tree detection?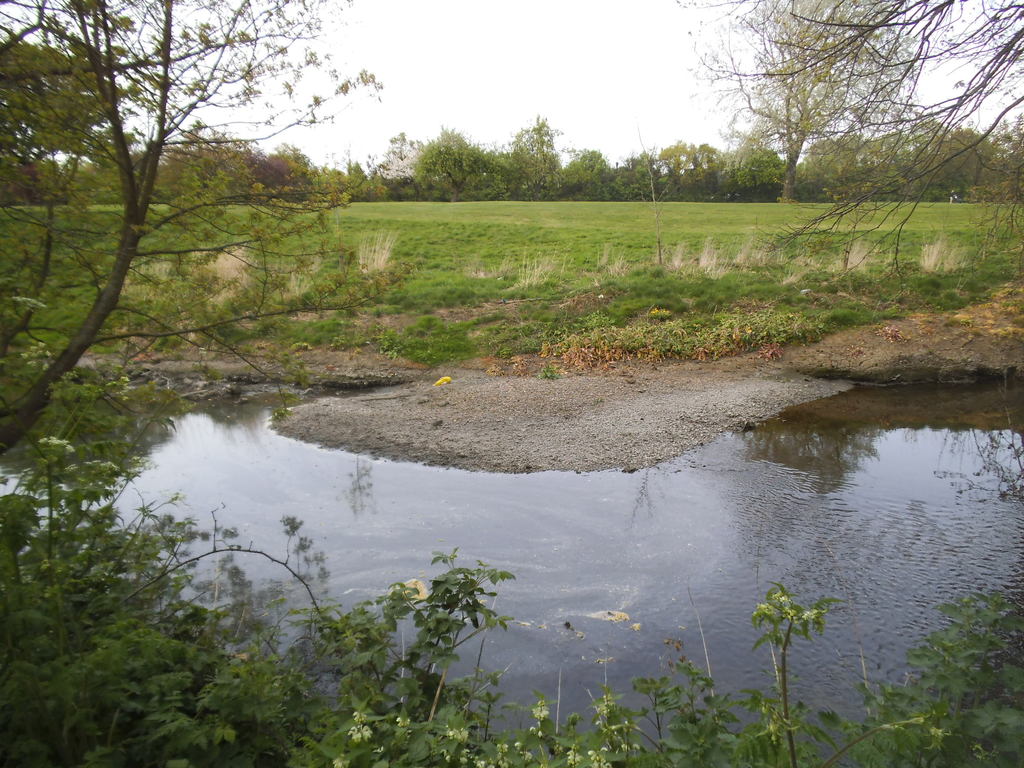
locate(0, 0, 415, 503)
